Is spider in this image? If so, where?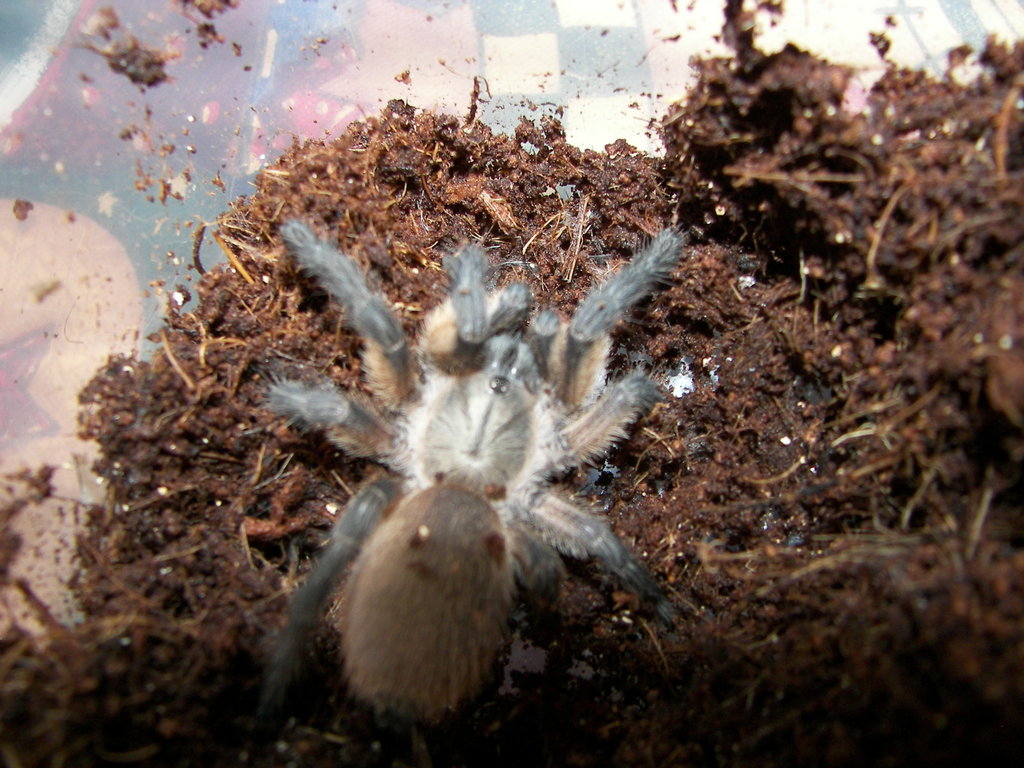
Yes, at {"left": 247, "top": 213, "right": 696, "bottom": 767}.
